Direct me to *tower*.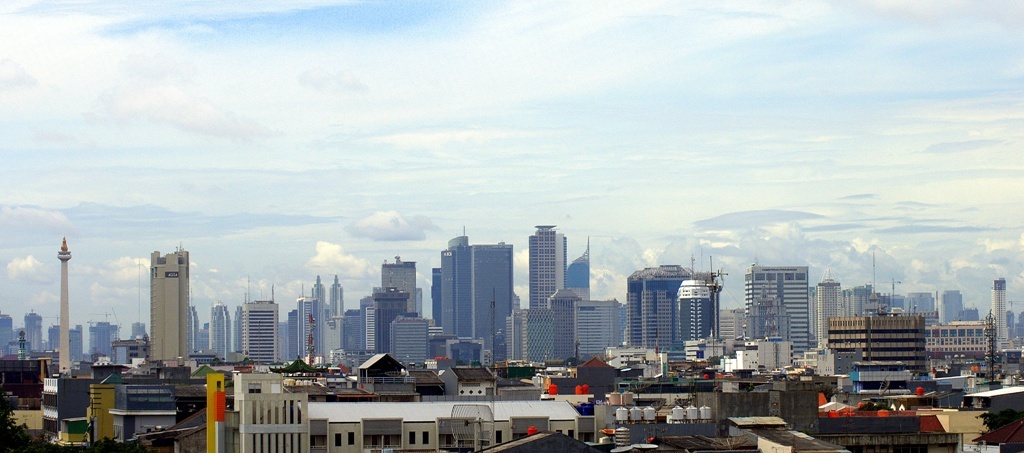
Direction: [754,264,808,366].
